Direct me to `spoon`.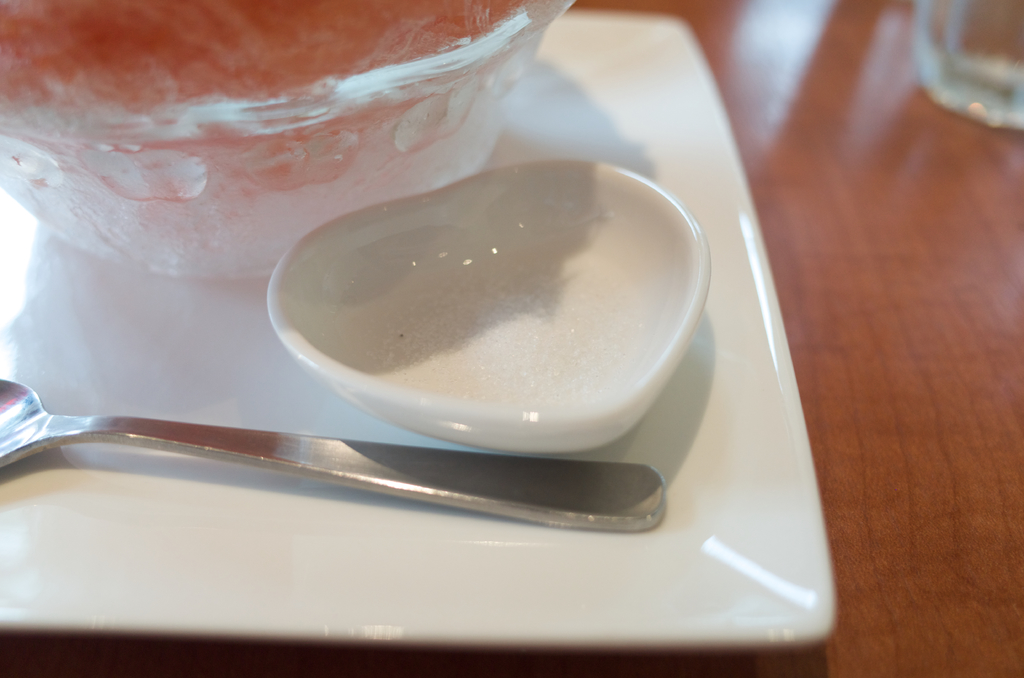
Direction: 0, 380, 668, 533.
